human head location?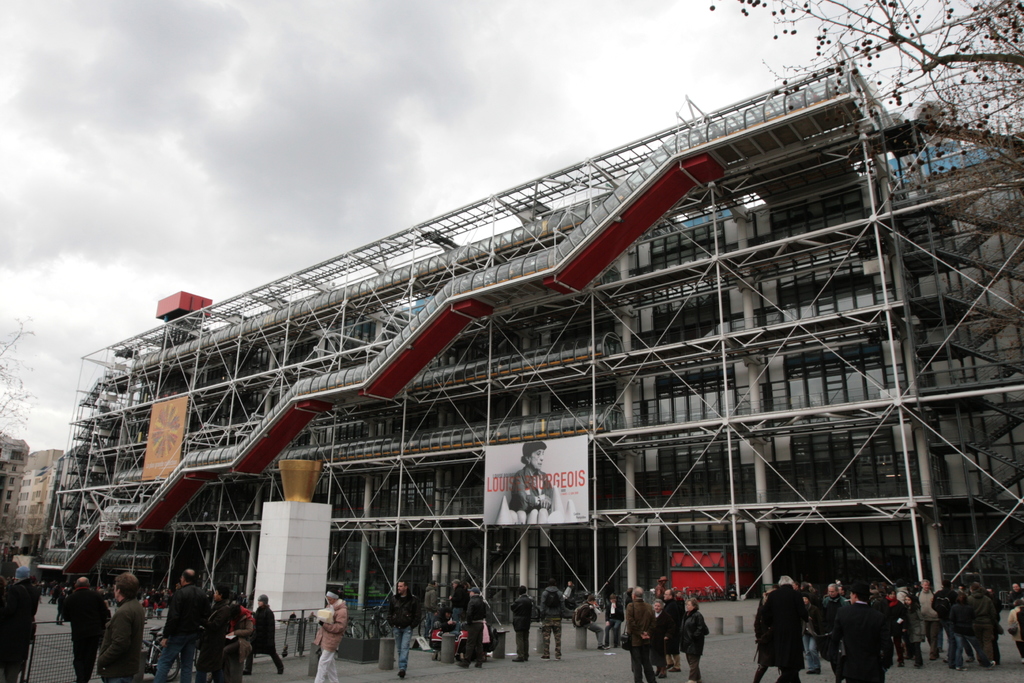
pyautogui.locateOnScreen(397, 580, 405, 594)
